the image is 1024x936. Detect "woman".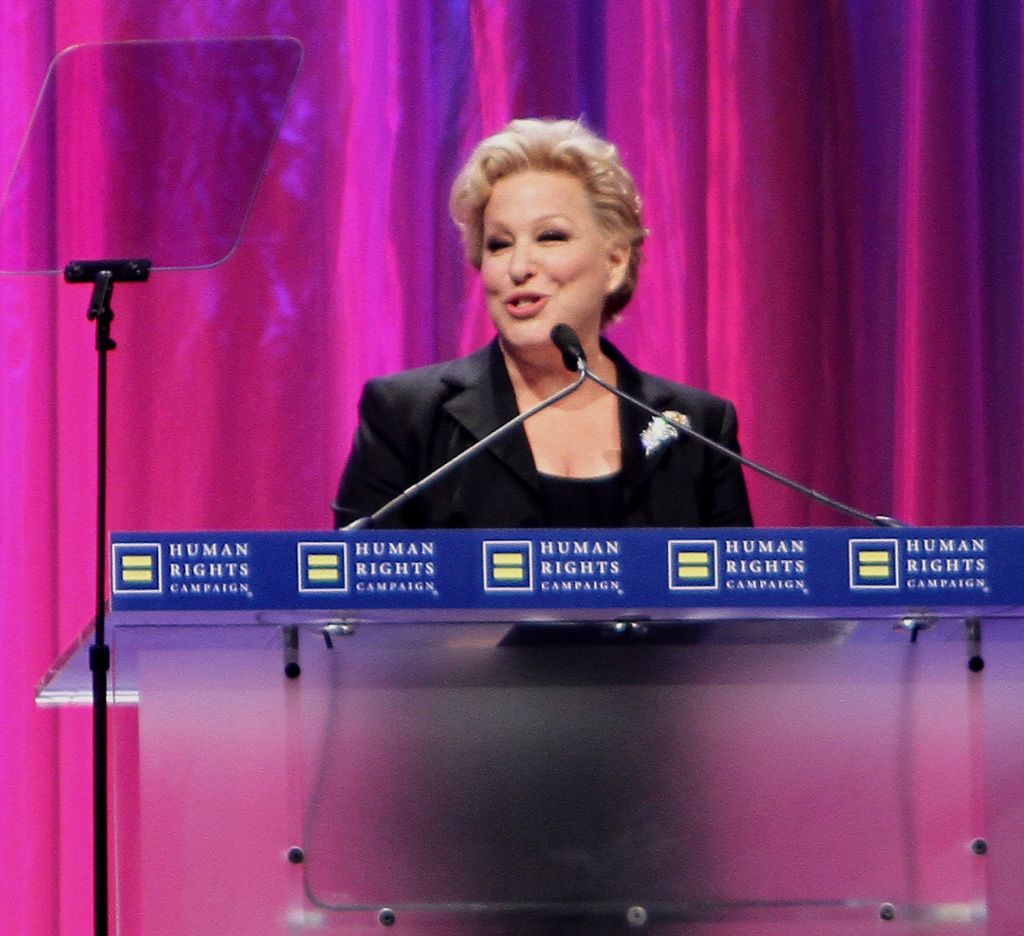
Detection: box(330, 116, 749, 935).
